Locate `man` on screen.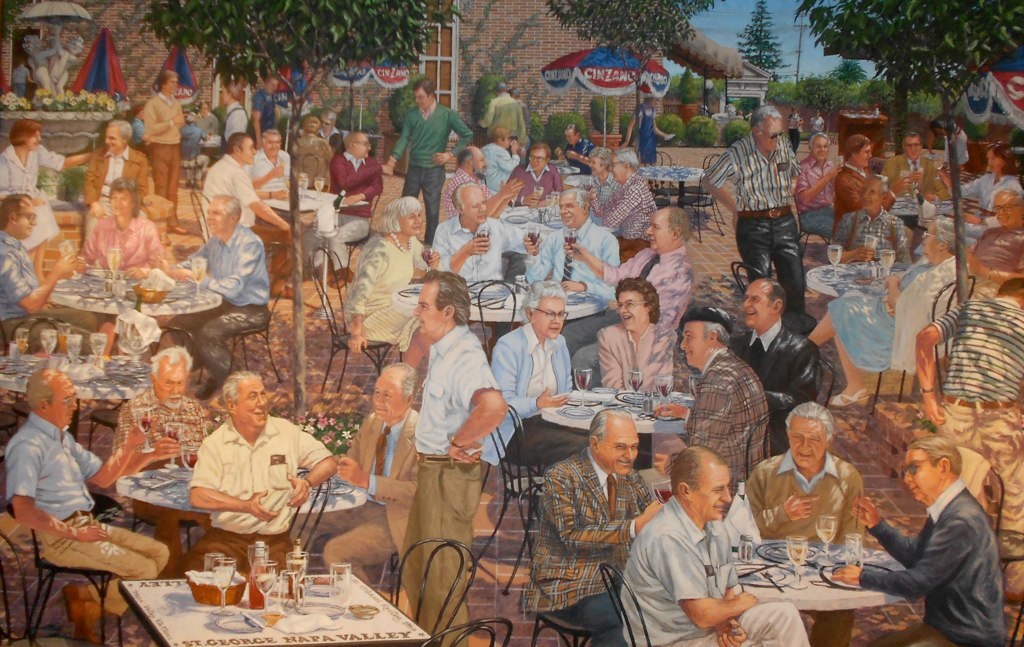
On screen at bbox=(303, 126, 386, 274).
